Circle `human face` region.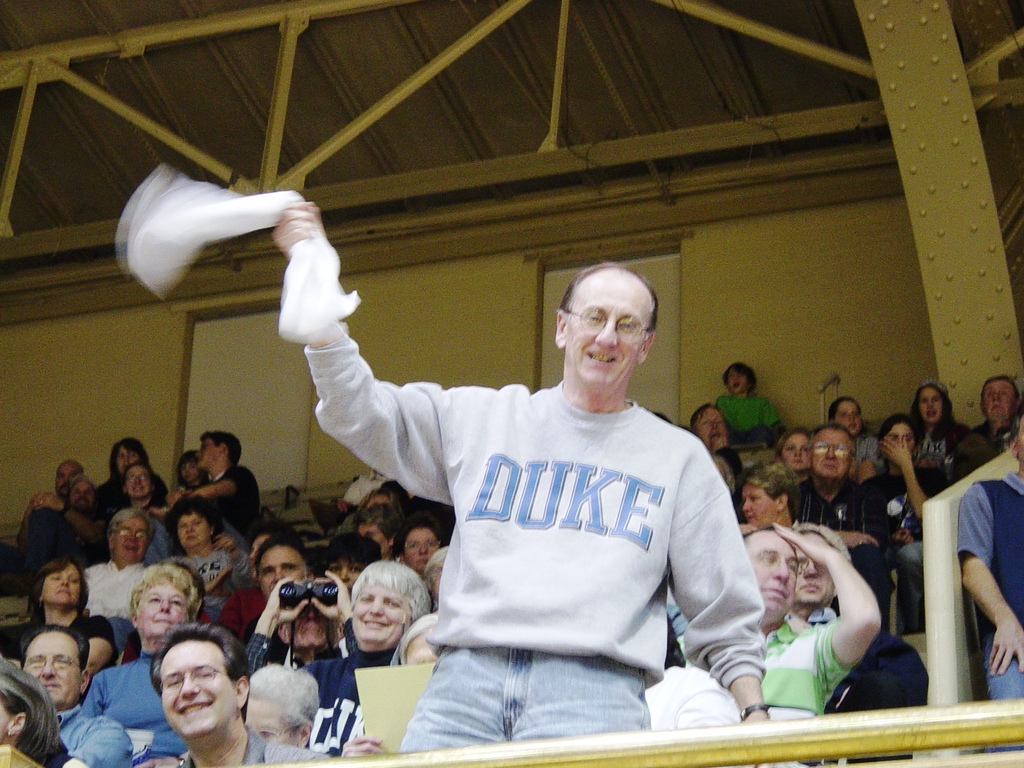
Region: (123, 466, 150, 500).
